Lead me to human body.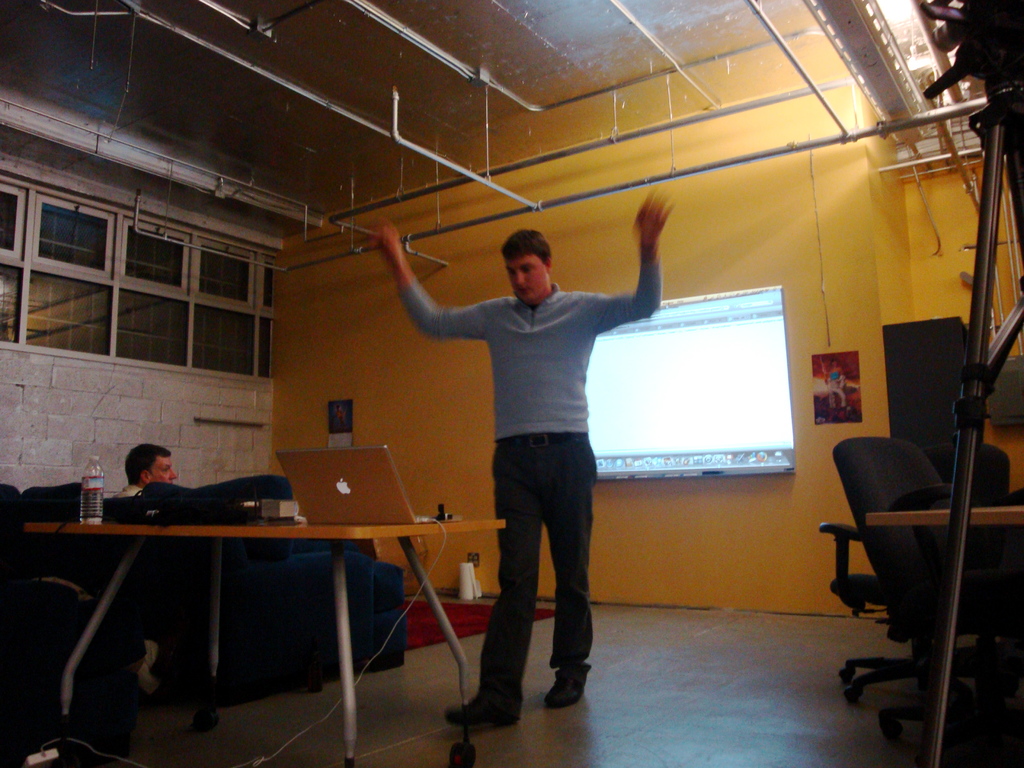
Lead to <bbox>107, 484, 152, 698</bbox>.
